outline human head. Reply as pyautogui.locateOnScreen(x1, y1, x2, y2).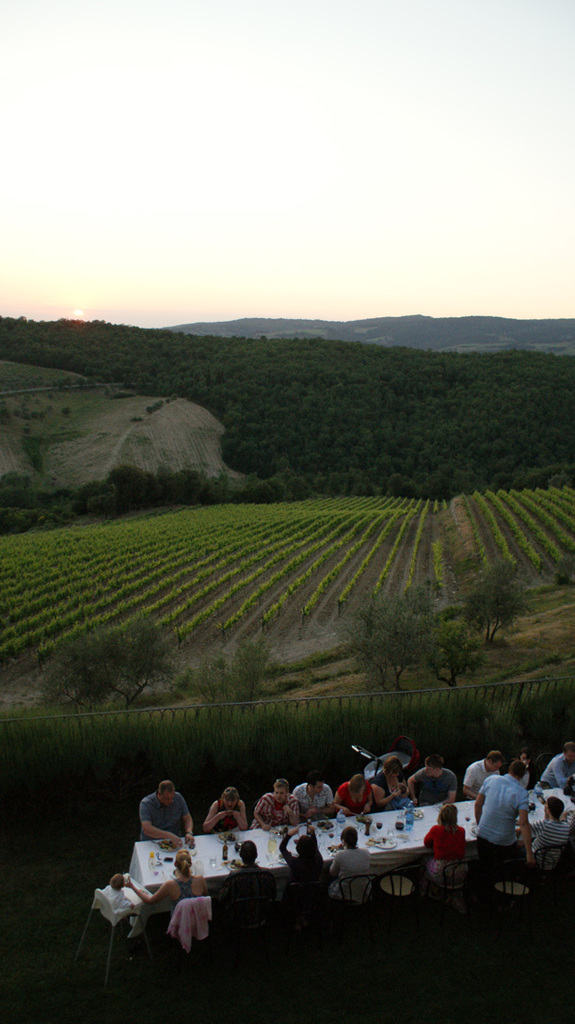
pyautogui.locateOnScreen(217, 790, 243, 812).
